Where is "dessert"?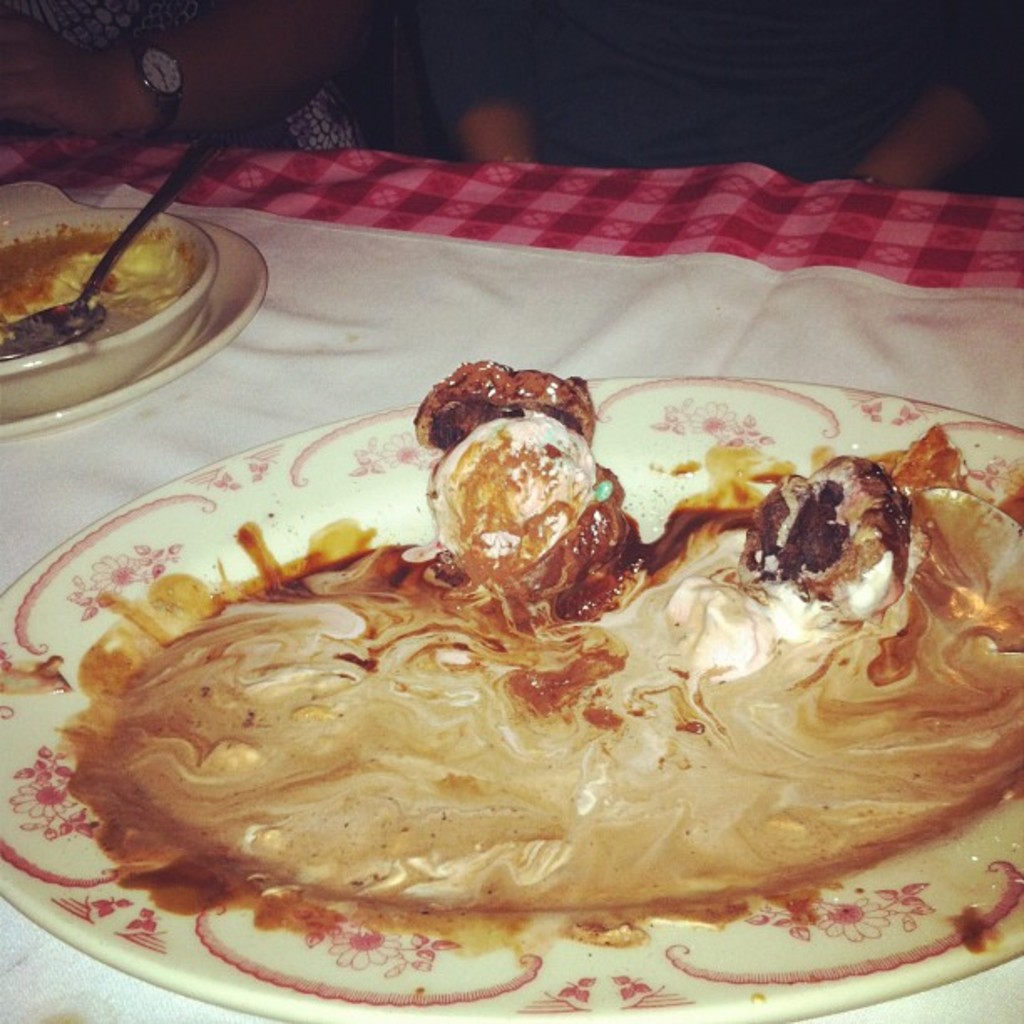
75:358:1022:917.
